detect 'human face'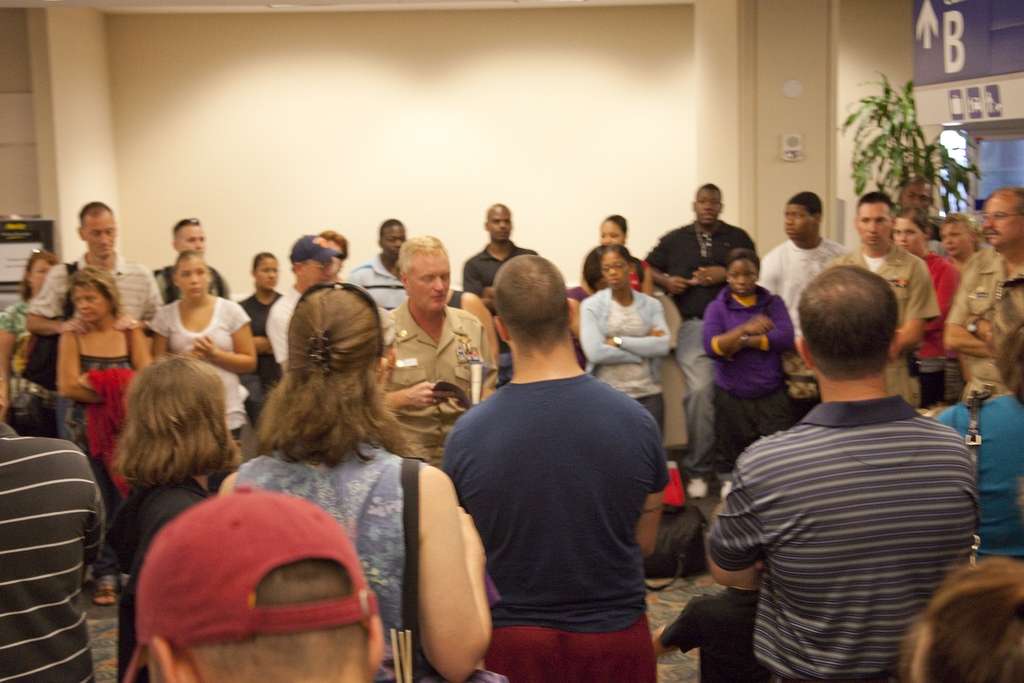
855, 204, 892, 249
